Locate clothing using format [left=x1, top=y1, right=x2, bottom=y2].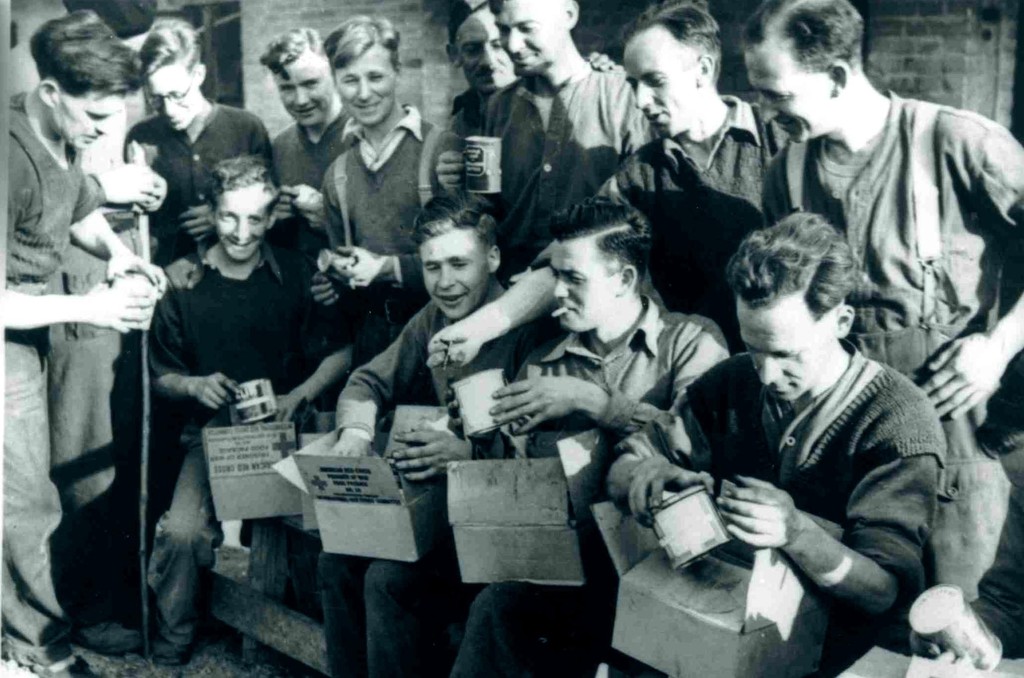
[left=969, top=482, right=1023, bottom=662].
